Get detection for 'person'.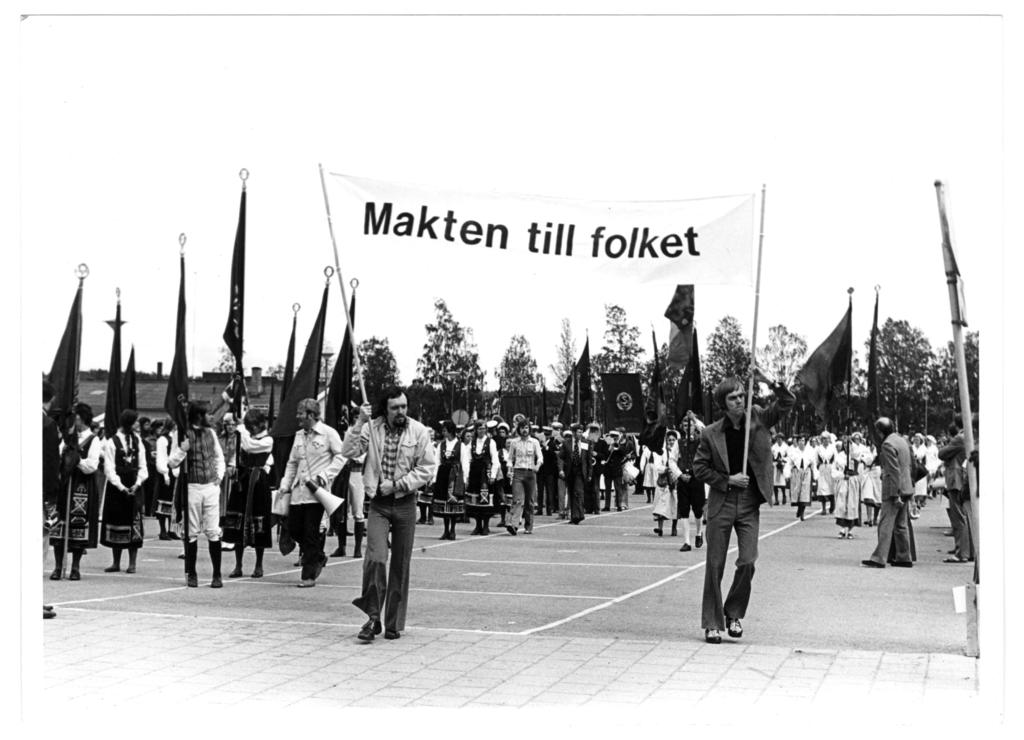
Detection: x1=349 y1=366 x2=428 y2=649.
